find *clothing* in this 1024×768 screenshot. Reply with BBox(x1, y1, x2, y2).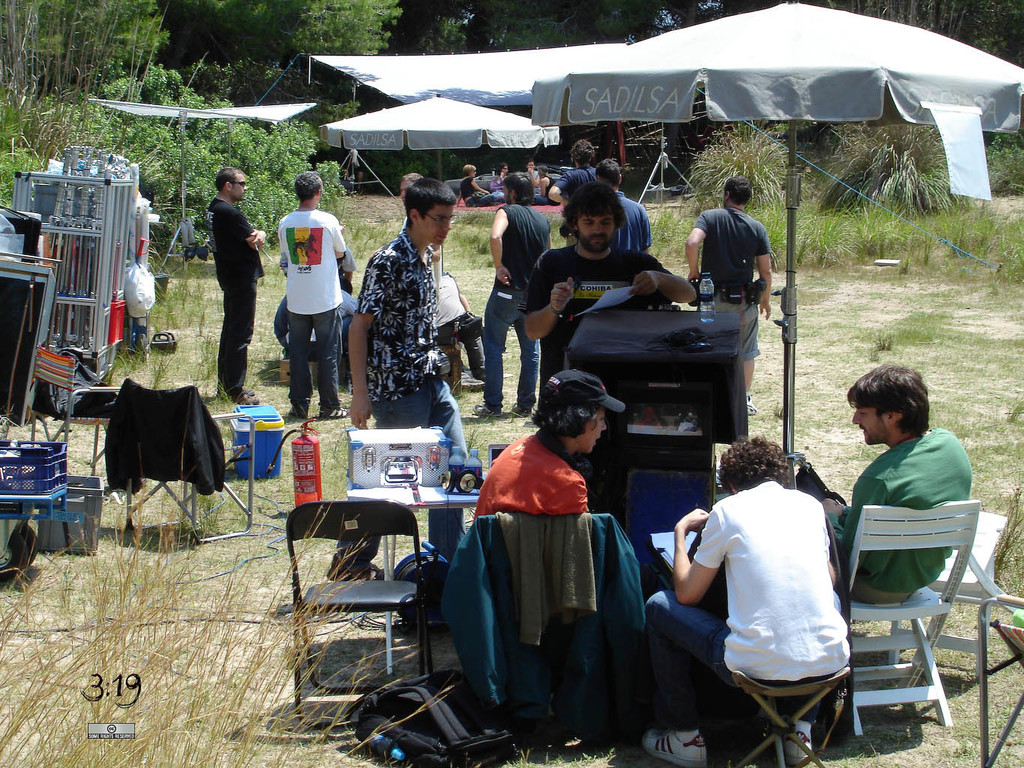
BBox(272, 296, 350, 347).
